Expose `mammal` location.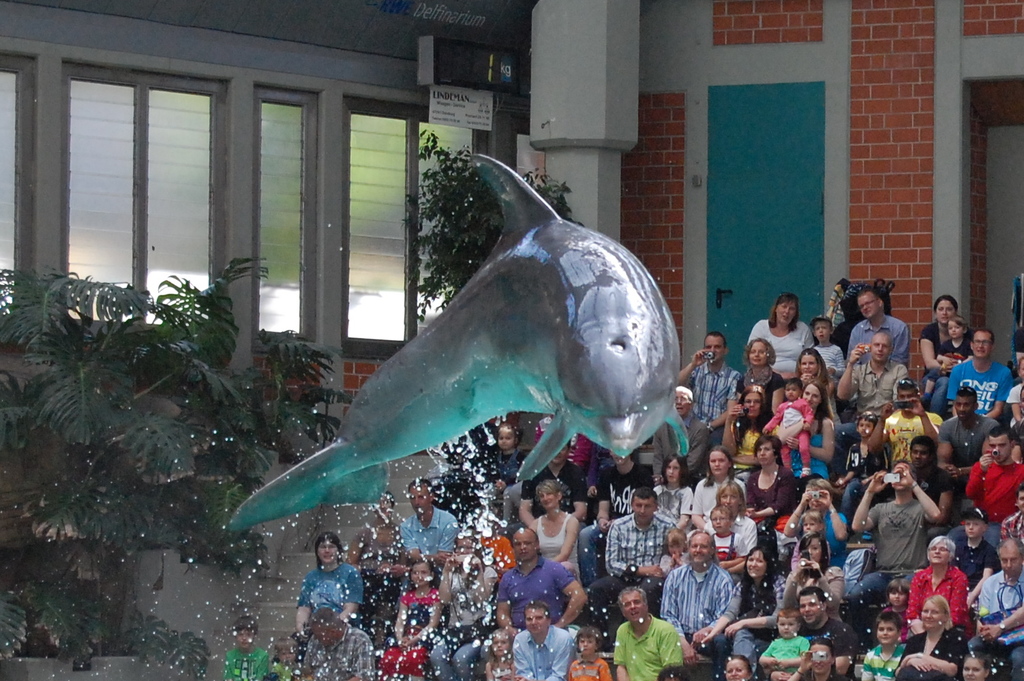
Exposed at pyautogui.locateOnScreen(660, 523, 734, 680).
